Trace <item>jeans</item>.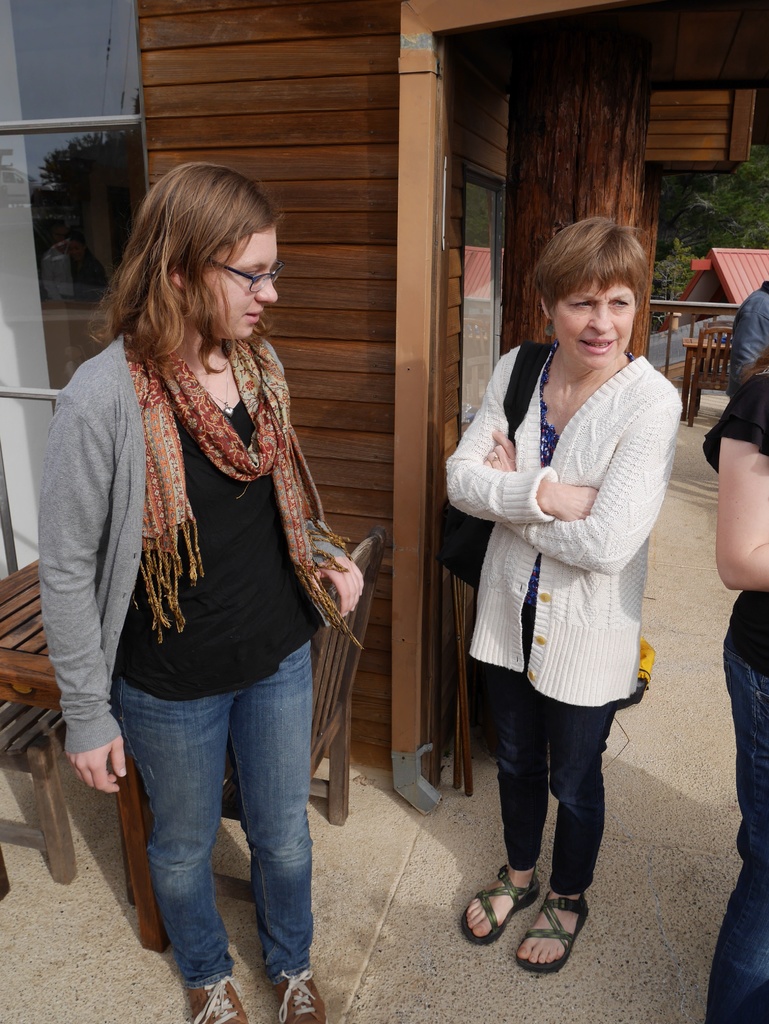
Traced to box=[116, 637, 314, 986].
